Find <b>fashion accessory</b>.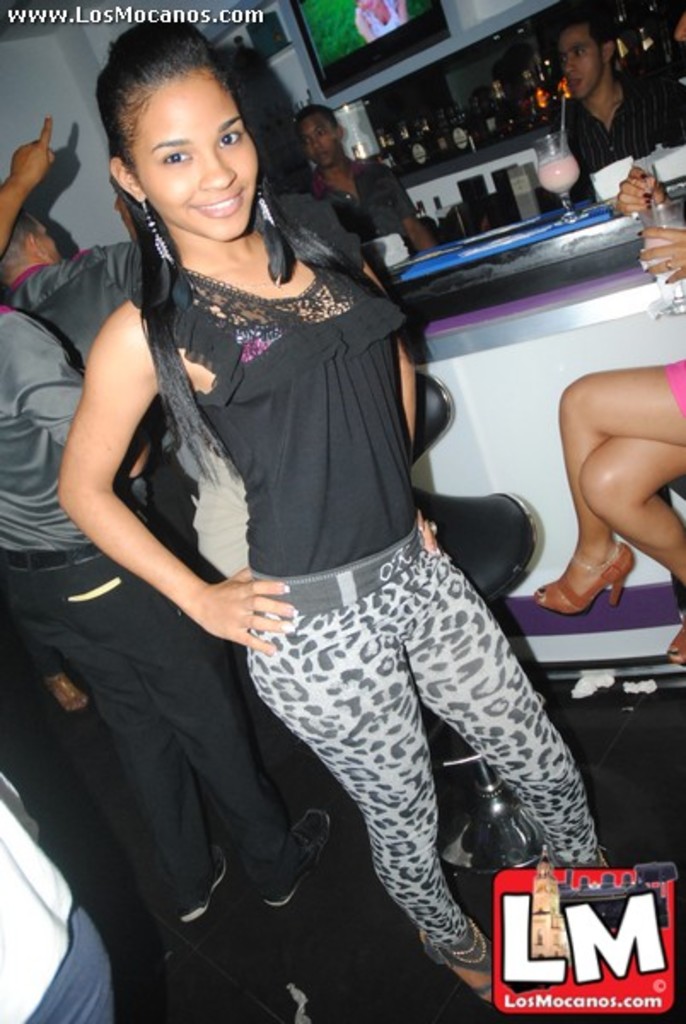
(416,922,497,998).
